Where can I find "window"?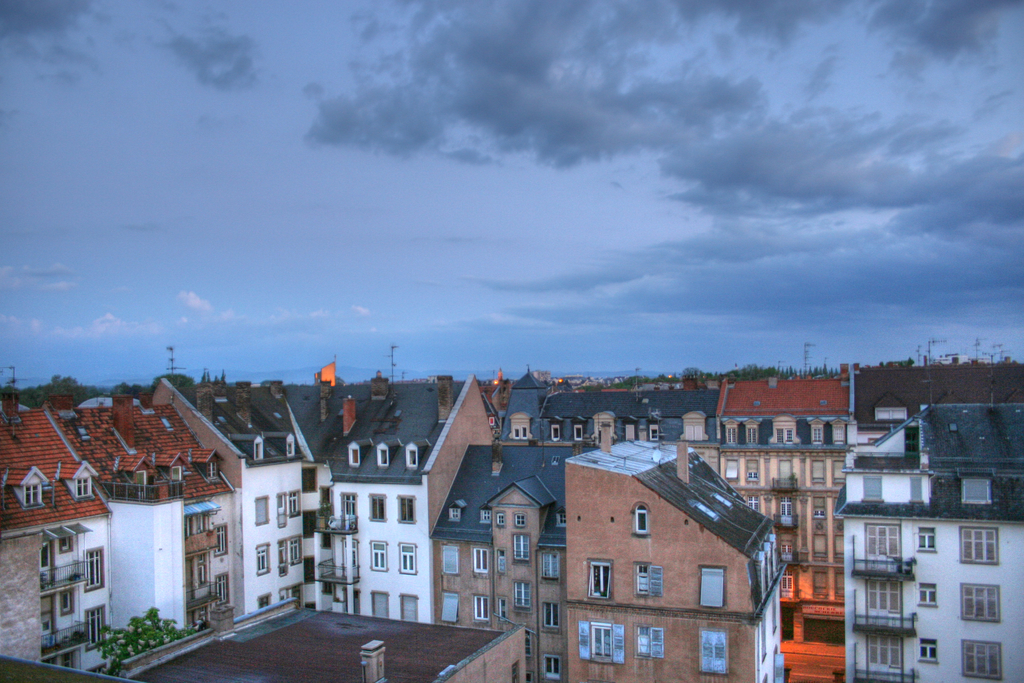
You can find it at Rect(737, 494, 755, 508).
